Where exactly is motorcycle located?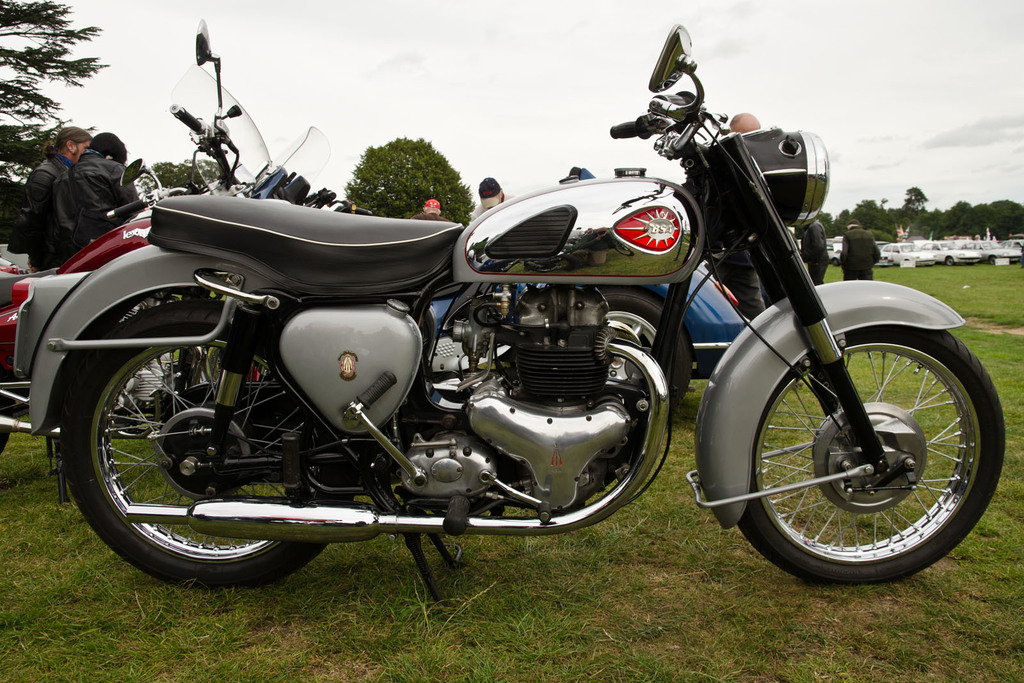
Its bounding box is 11:30:983:627.
